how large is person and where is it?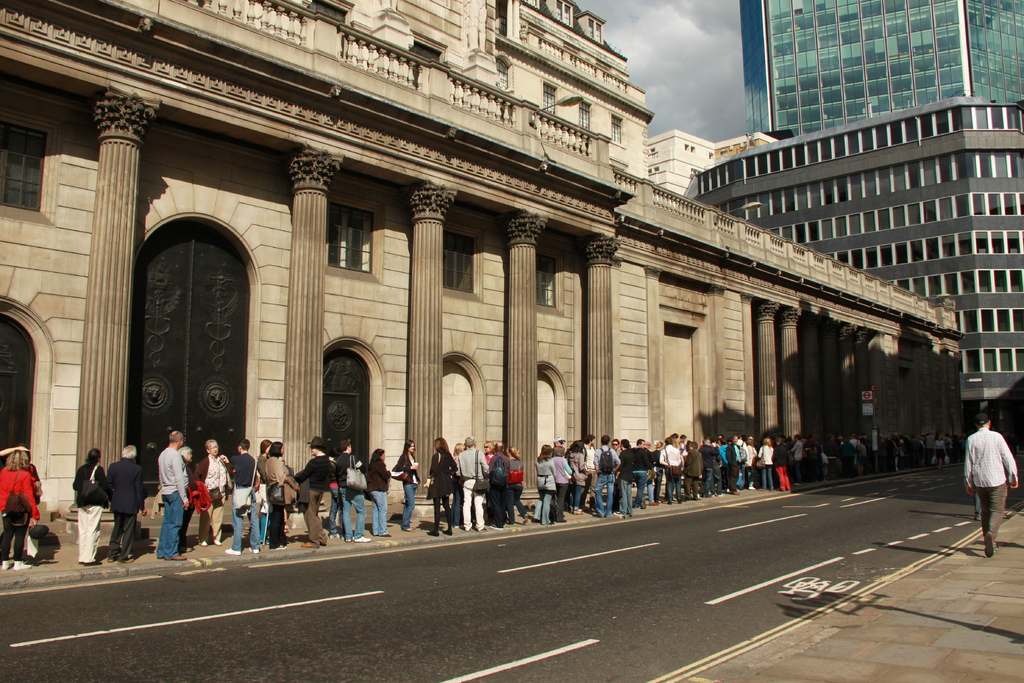
Bounding box: 964/415/1023/557.
